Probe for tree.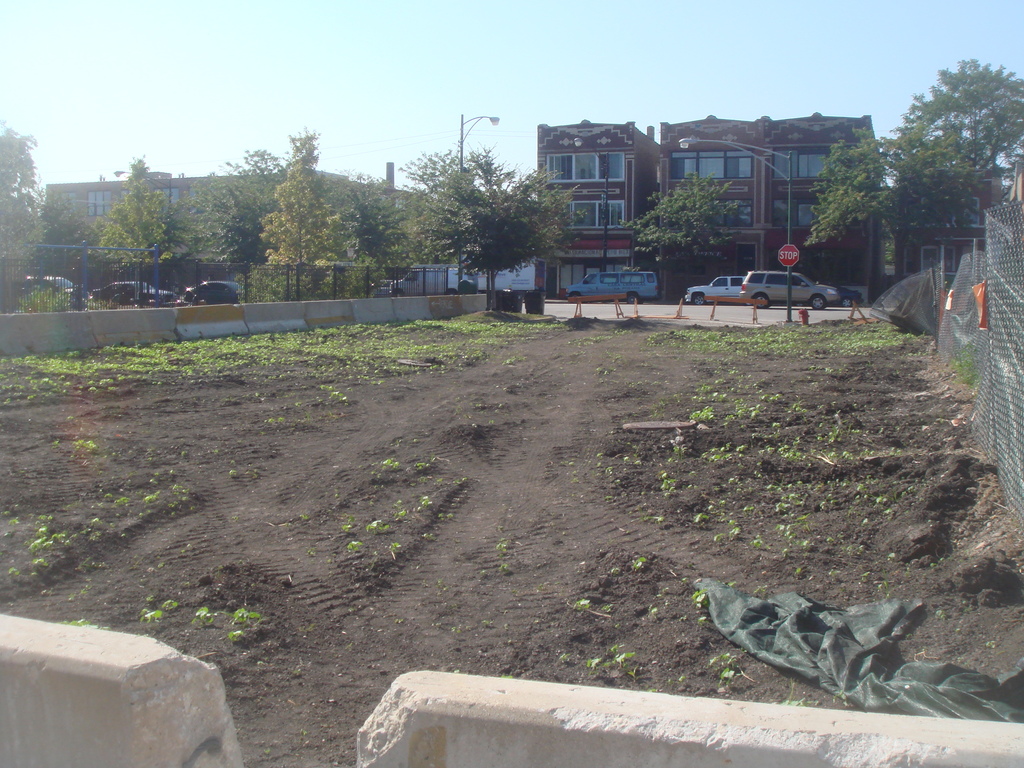
Probe result: detection(0, 127, 59, 320).
